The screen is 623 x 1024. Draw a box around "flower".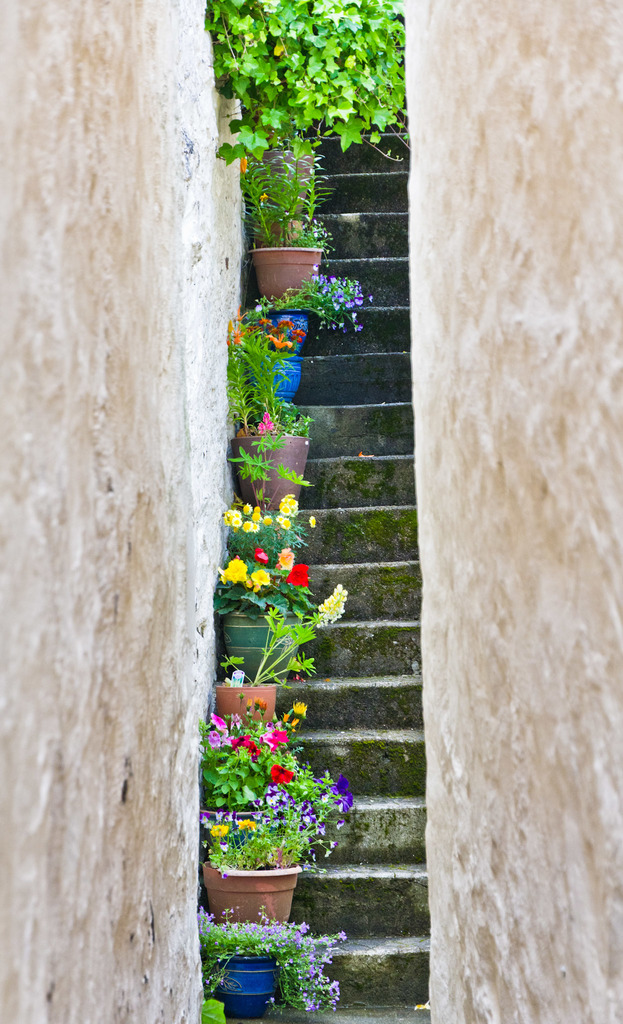
x1=259, y1=0, x2=280, y2=17.
